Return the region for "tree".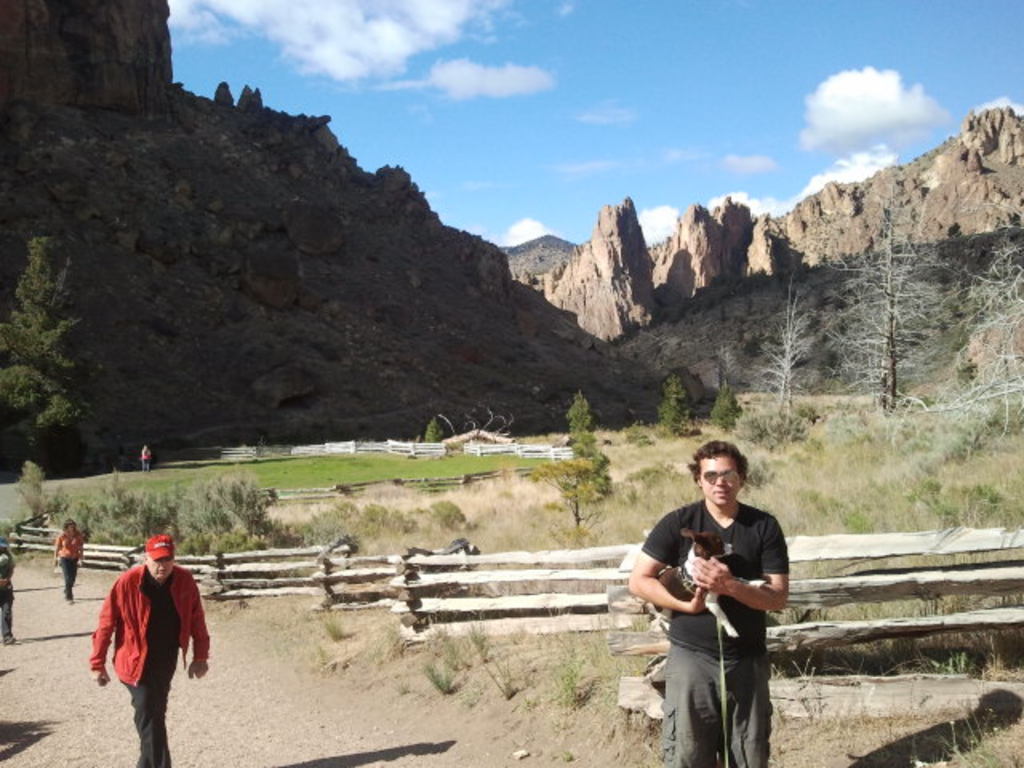
706, 384, 747, 435.
